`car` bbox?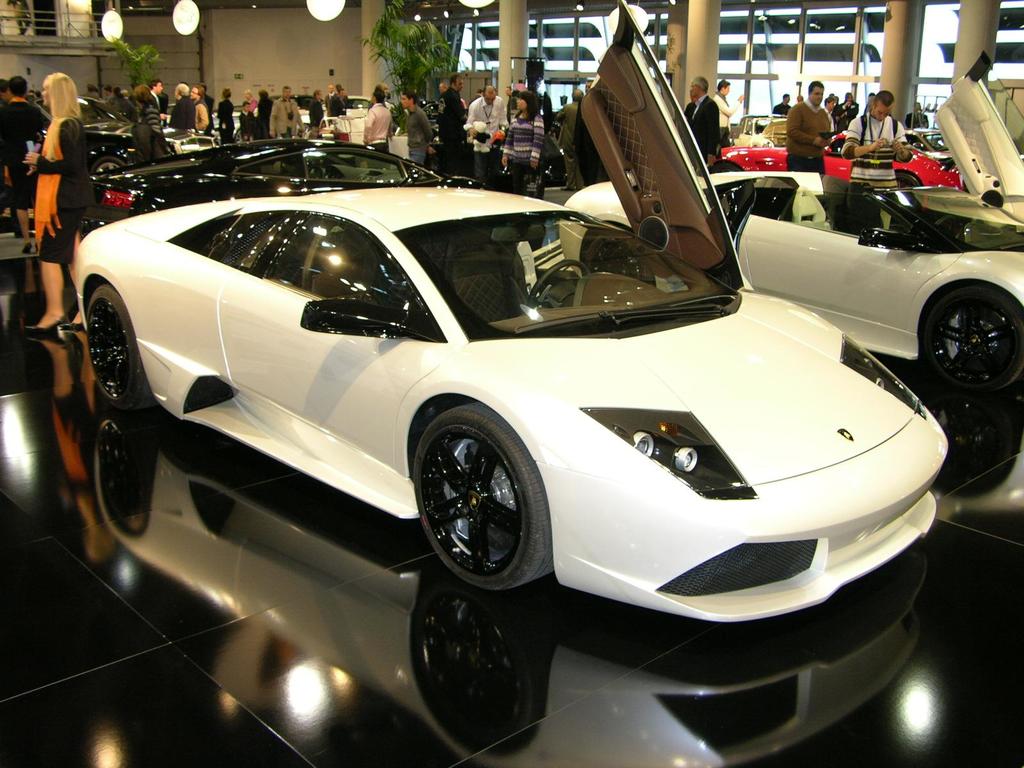
(x1=722, y1=132, x2=966, y2=189)
